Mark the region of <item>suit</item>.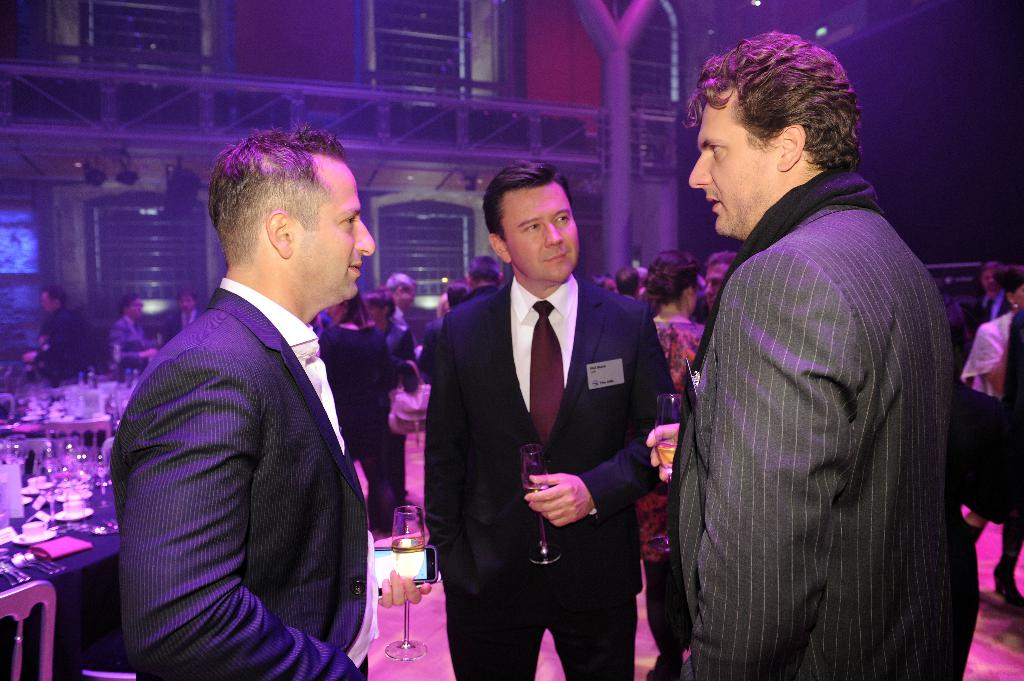
Region: select_region(110, 277, 372, 680).
